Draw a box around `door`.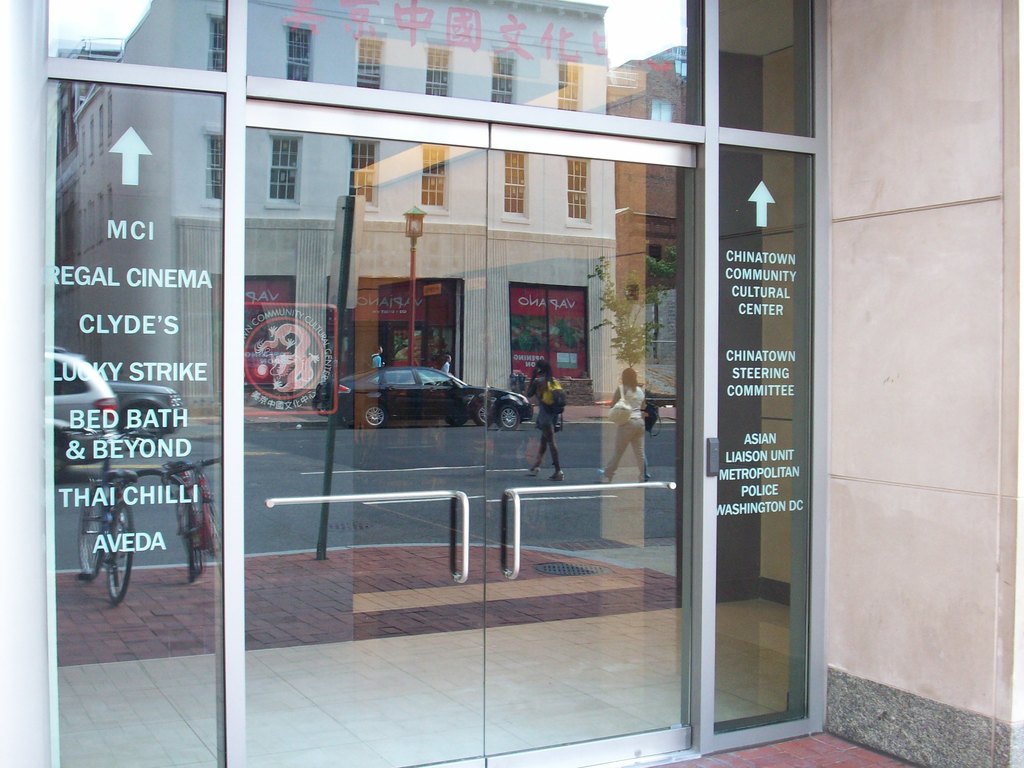
(x1=243, y1=123, x2=485, y2=767).
